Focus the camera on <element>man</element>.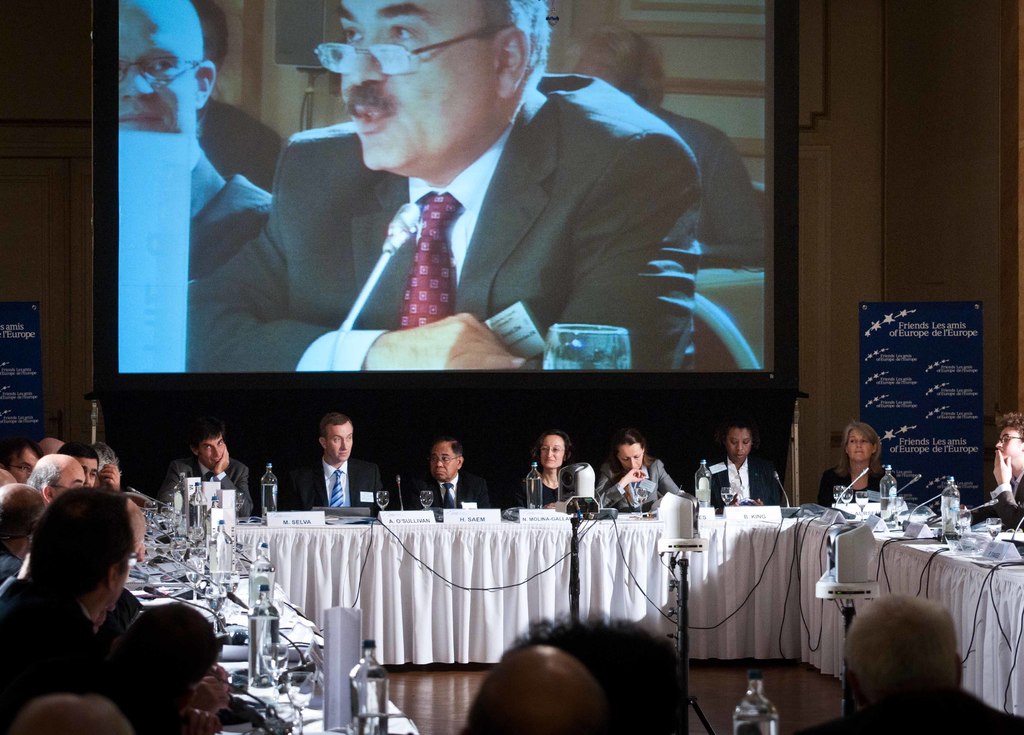
Focus region: 184, 0, 703, 370.
